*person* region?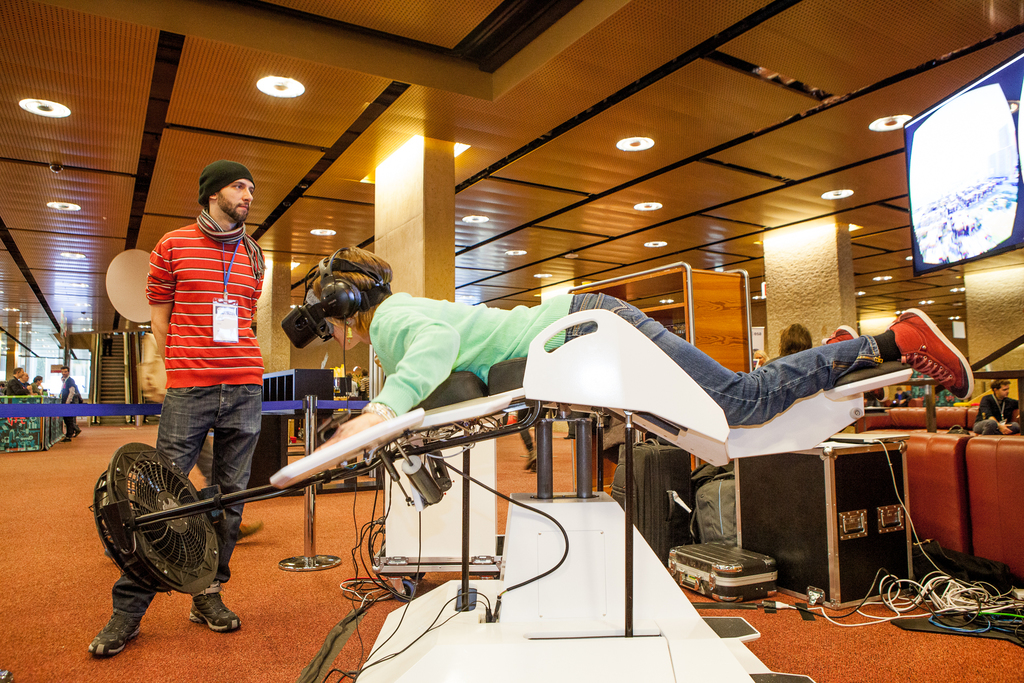
{"x1": 764, "y1": 322, "x2": 815, "y2": 363}
